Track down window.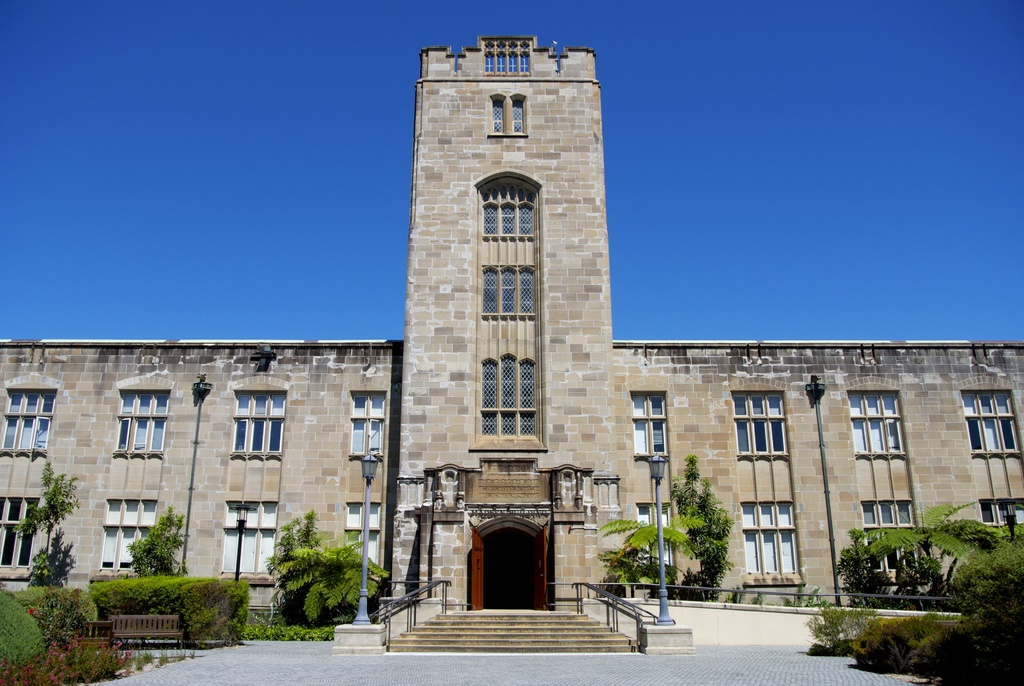
Tracked to BBox(346, 503, 383, 573).
